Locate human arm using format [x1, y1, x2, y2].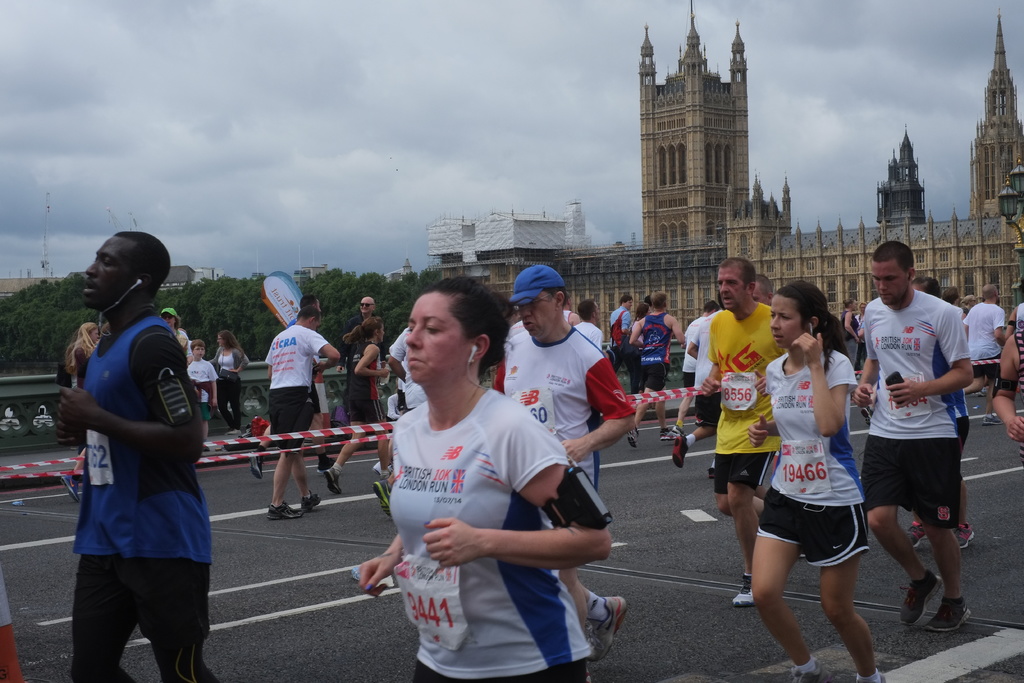
[632, 317, 644, 355].
